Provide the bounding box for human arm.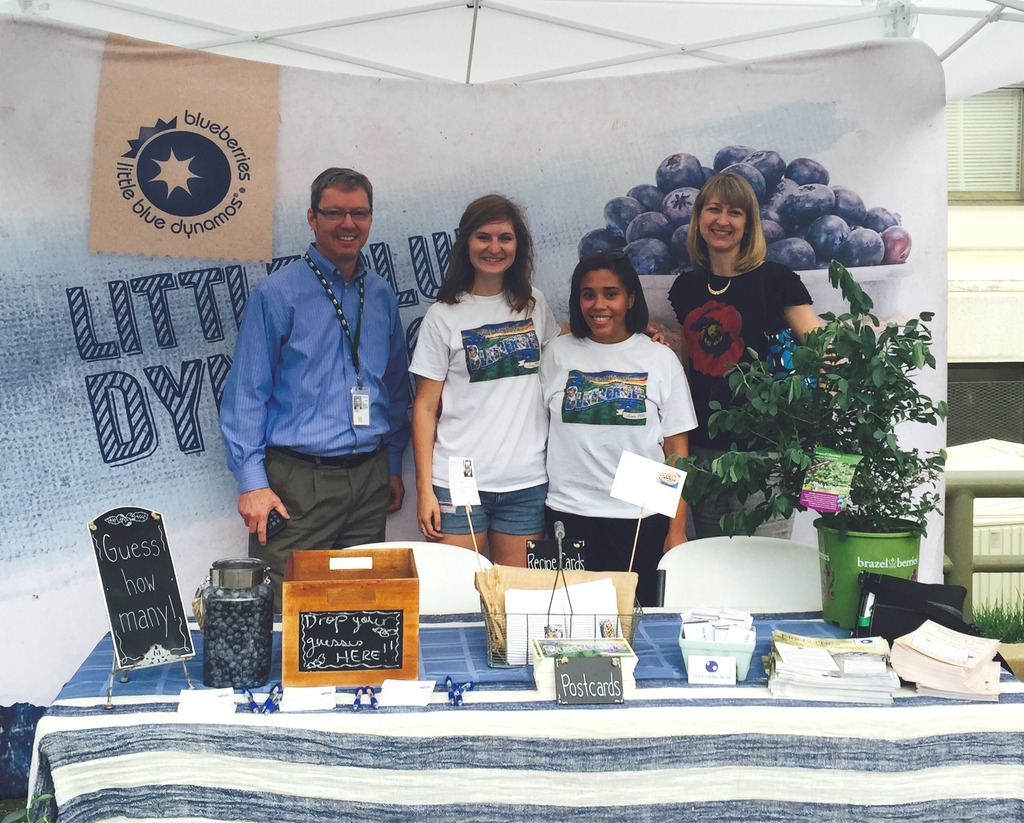
box(216, 279, 300, 541).
